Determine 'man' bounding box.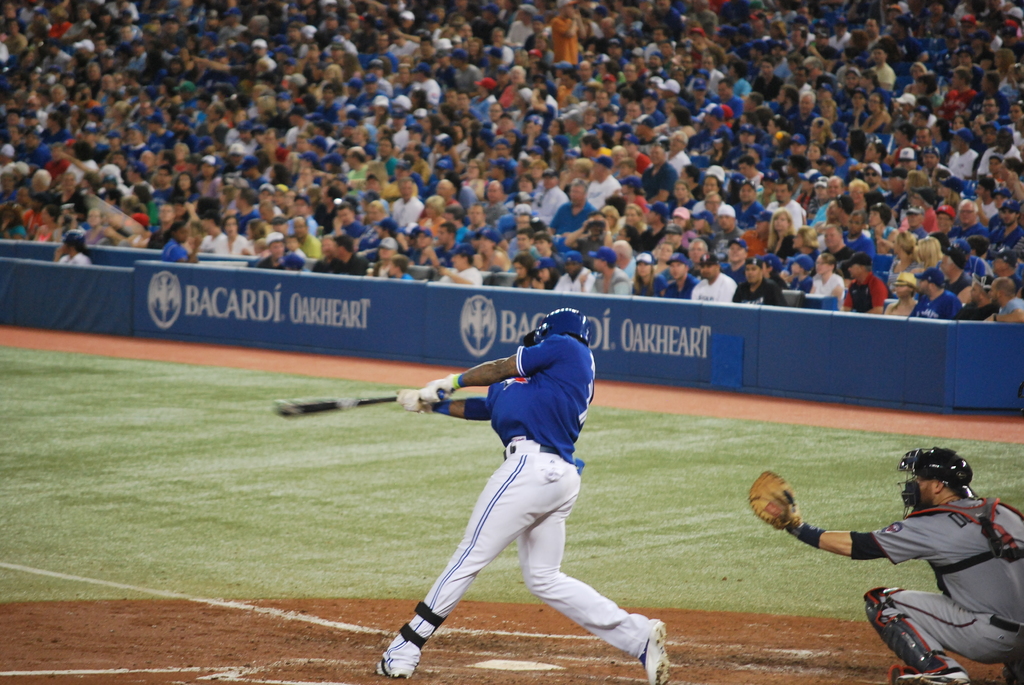
Determined: x1=412, y1=64, x2=440, y2=103.
